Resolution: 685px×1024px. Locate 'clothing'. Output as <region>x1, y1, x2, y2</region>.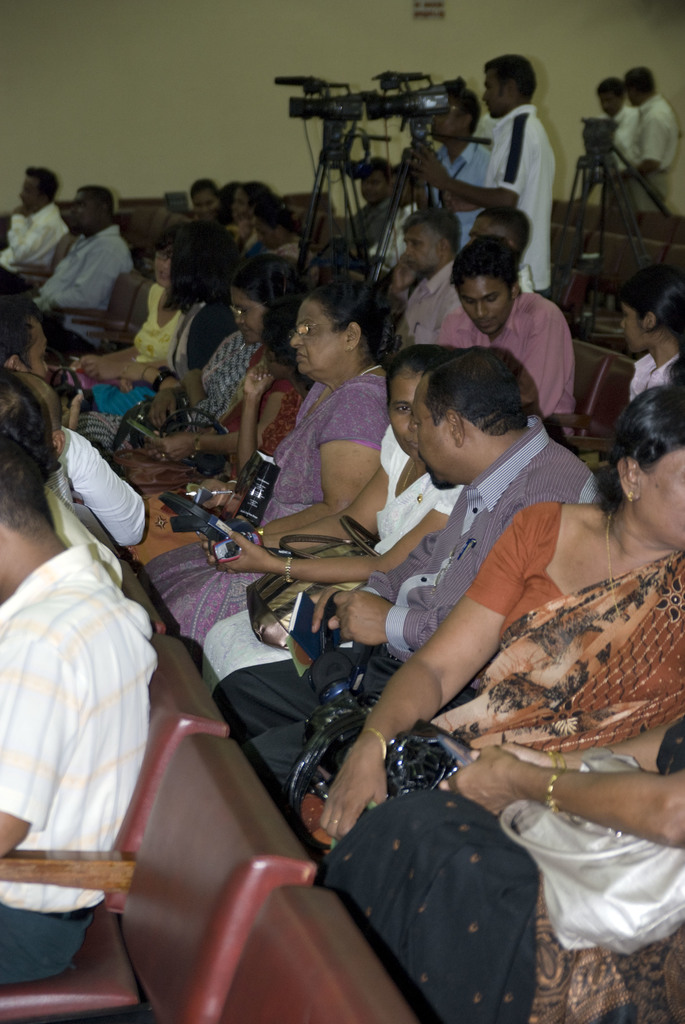
<region>24, 225, 127, 345</region>.
